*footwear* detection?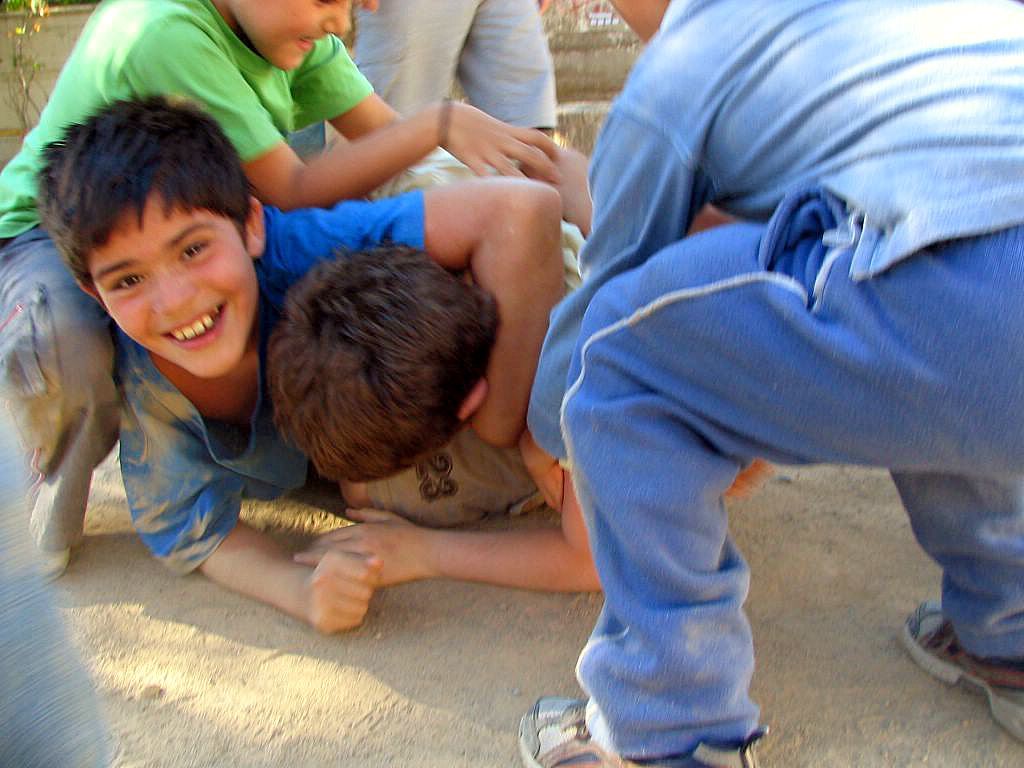
rect(47, 544, 67, 583)
